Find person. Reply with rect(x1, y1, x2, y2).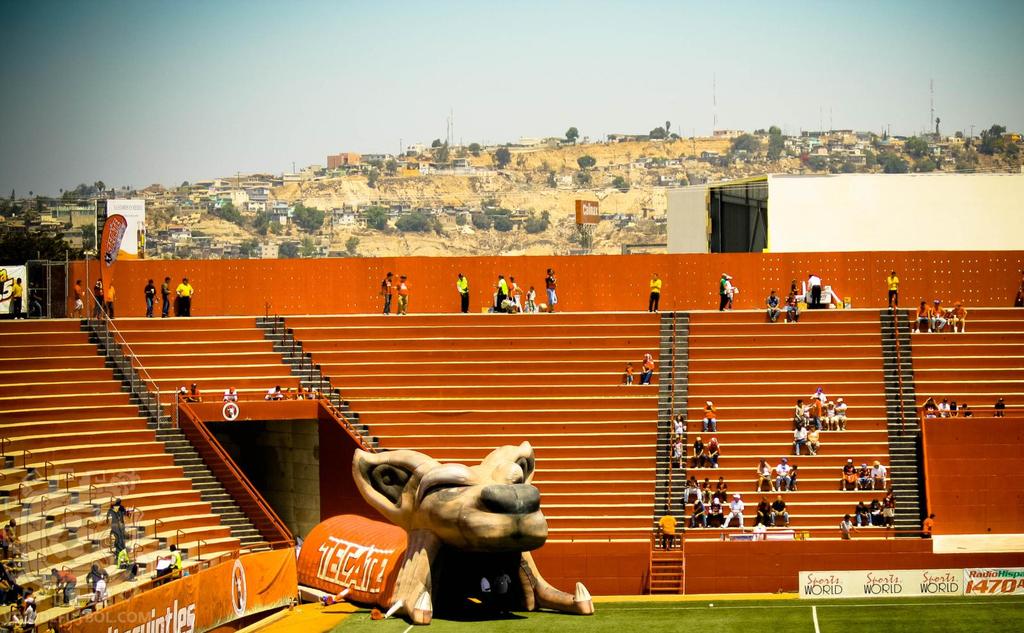
rect(6, 275, 26, 323).
